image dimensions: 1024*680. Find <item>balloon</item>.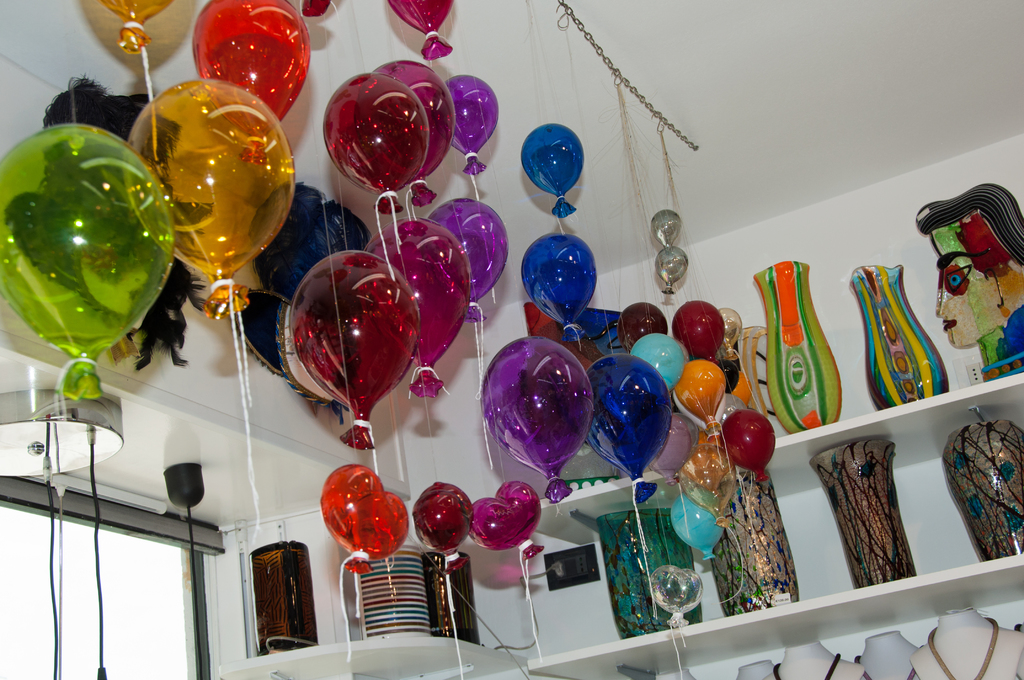
122 77 294 313.
